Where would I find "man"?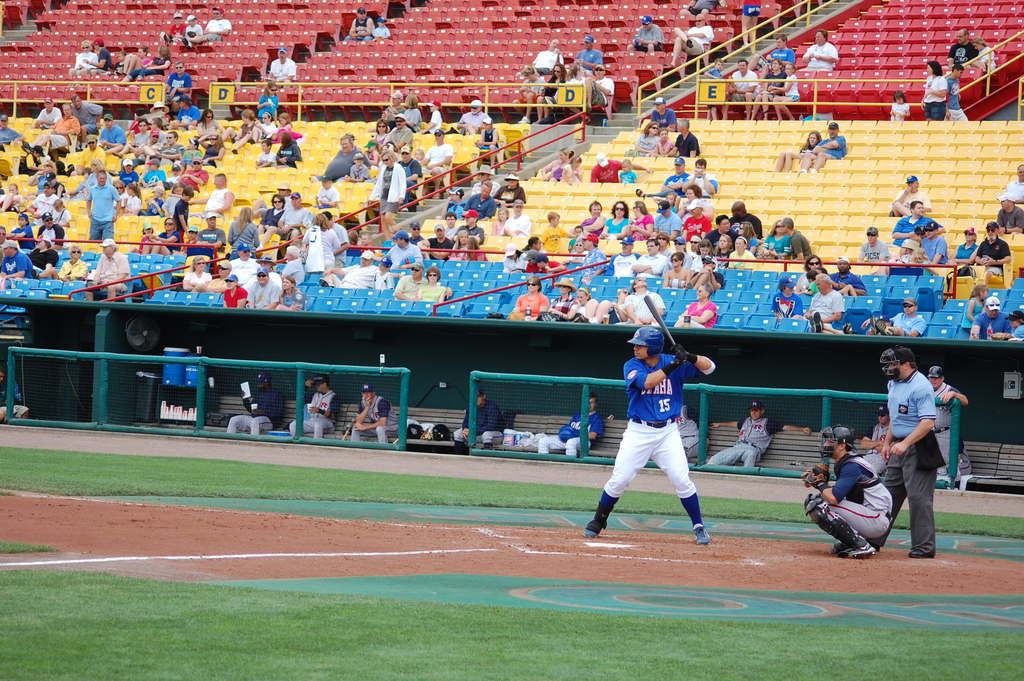
At <region>92, 172, 121, 242</region>.
